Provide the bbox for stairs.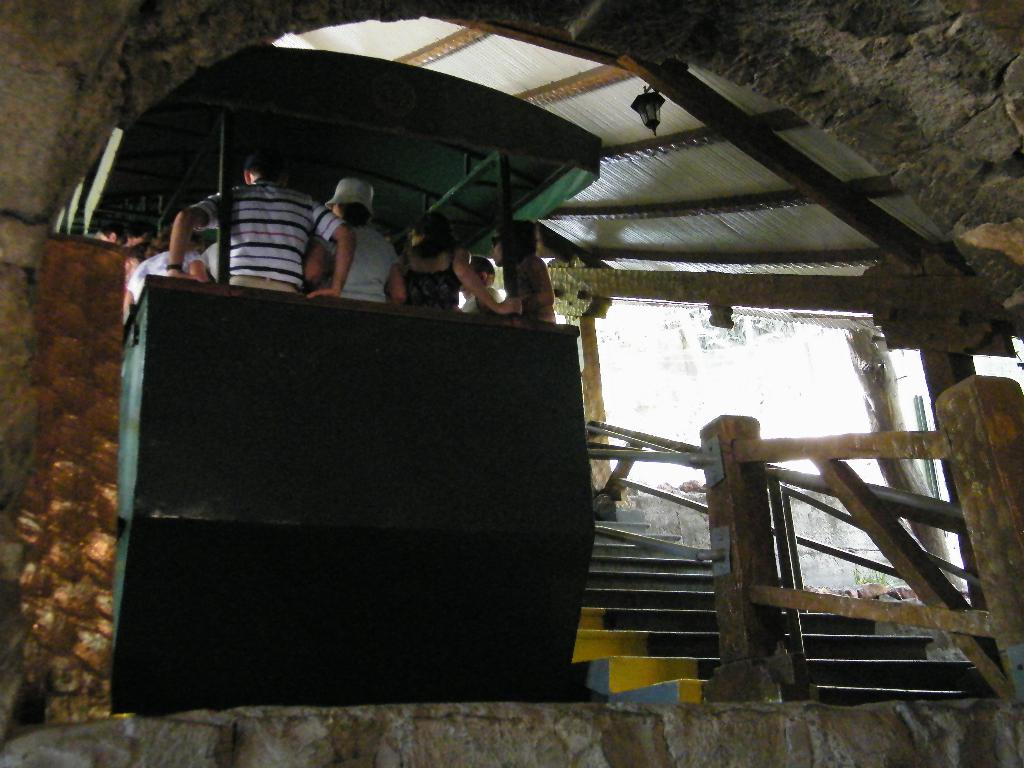
Rect(560, 509, 1005, 707).
